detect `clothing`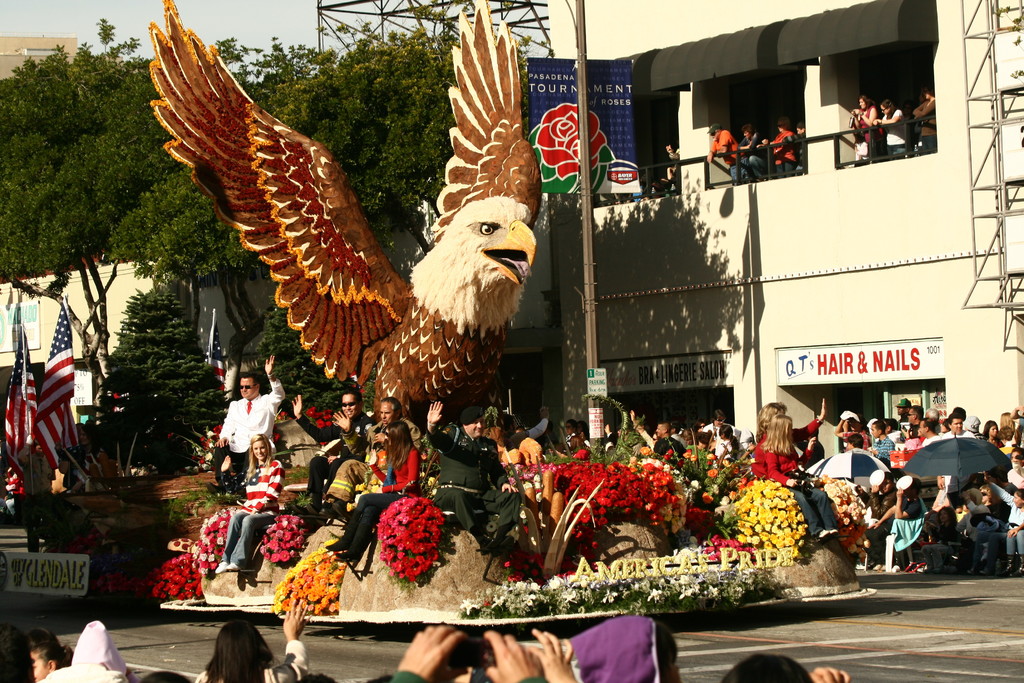
box=[737, 135, 769, 179]
